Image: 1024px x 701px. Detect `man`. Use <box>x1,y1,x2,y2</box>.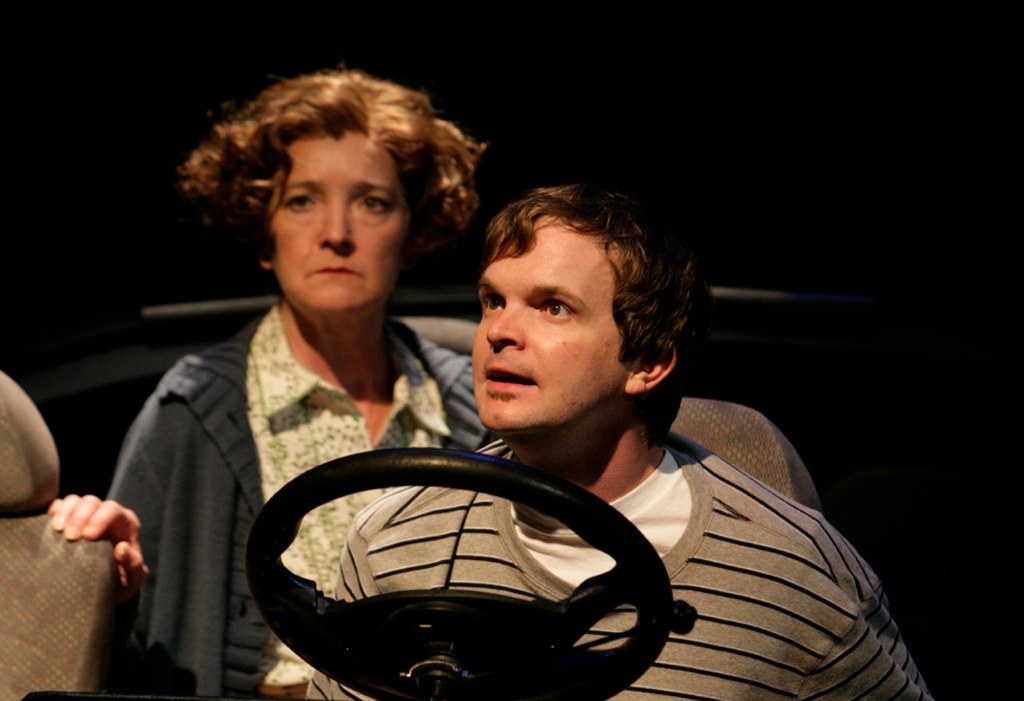
<box>299,178,933,700</box>.
